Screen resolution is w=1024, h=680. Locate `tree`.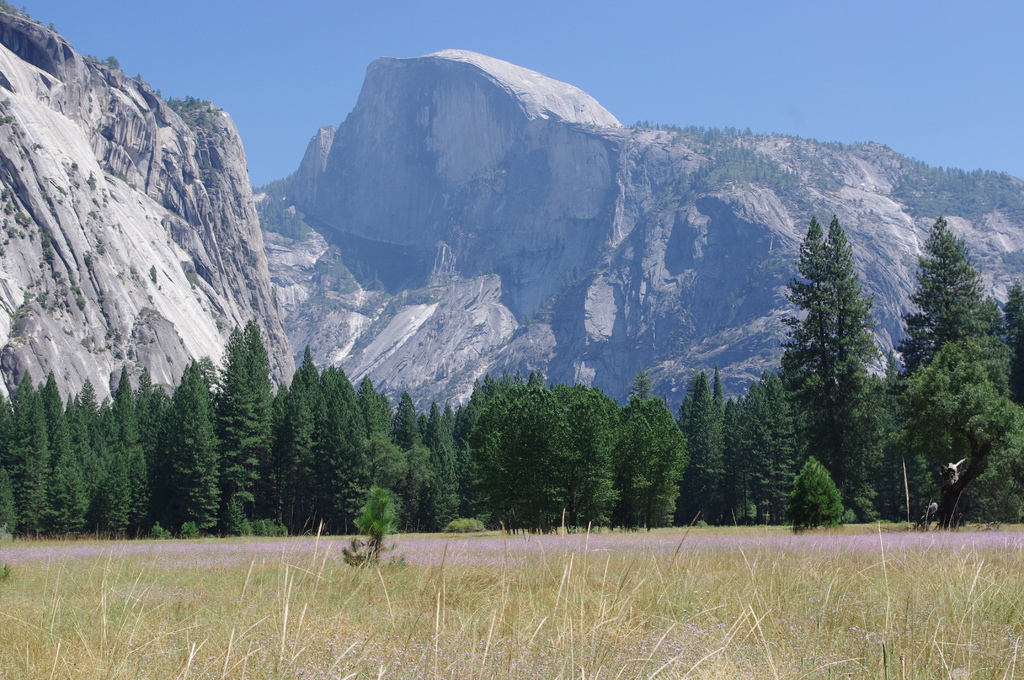
crop(668, 368, 733, 540).
